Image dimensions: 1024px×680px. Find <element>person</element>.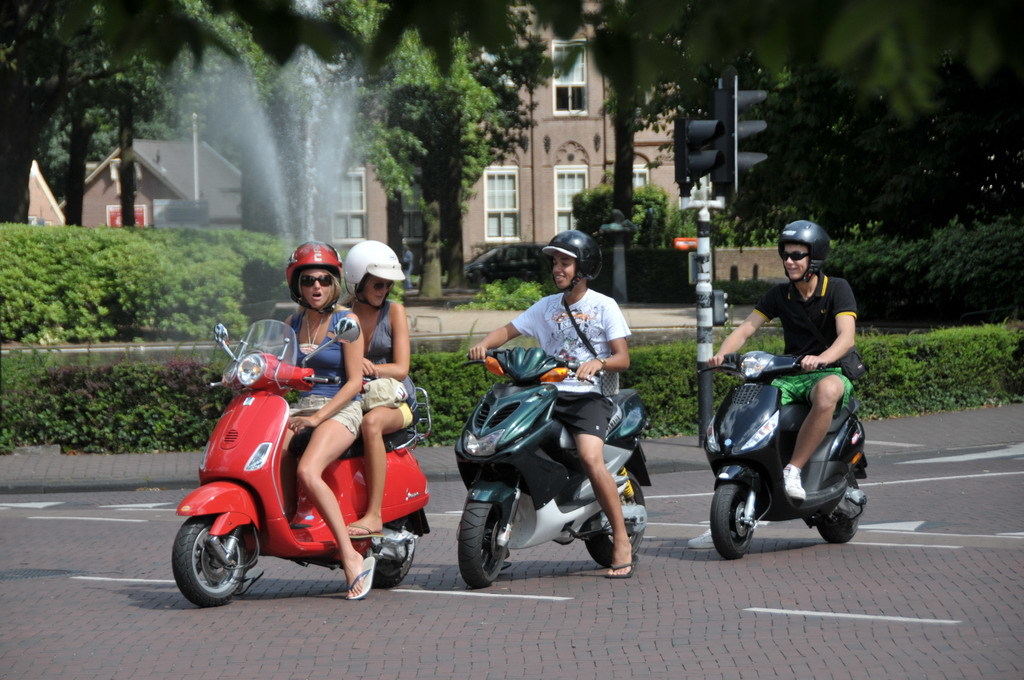
(left=335, top=240, right=427, bottom=537).
